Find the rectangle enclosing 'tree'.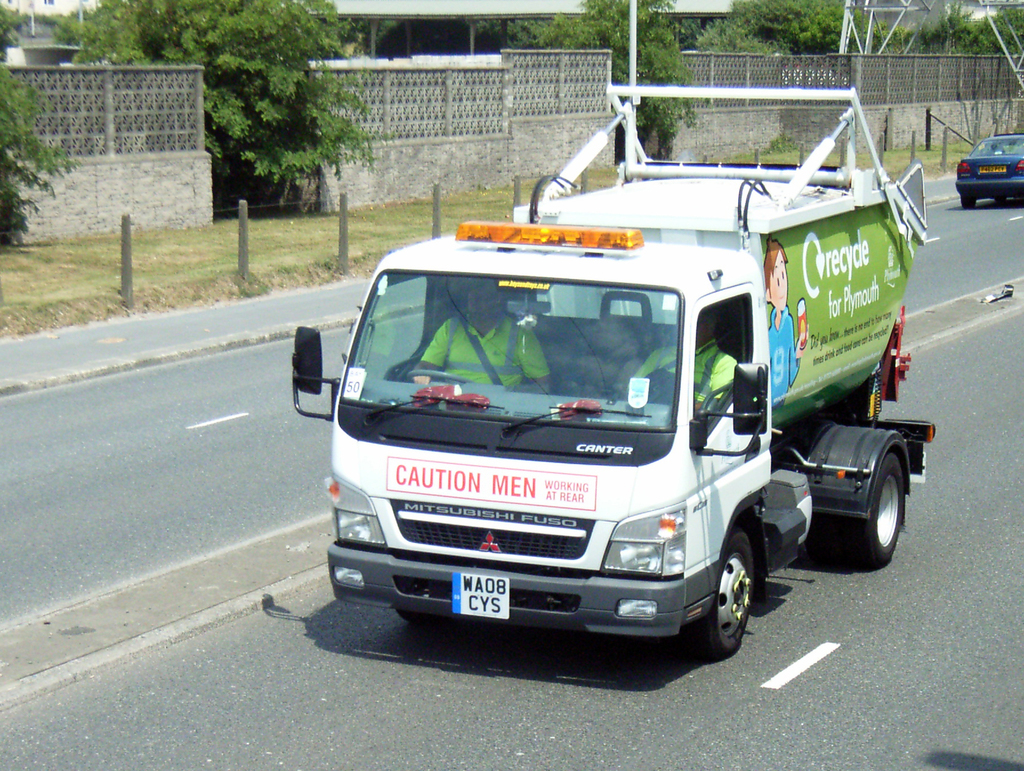
BBox(505, 0, 694, 150).
